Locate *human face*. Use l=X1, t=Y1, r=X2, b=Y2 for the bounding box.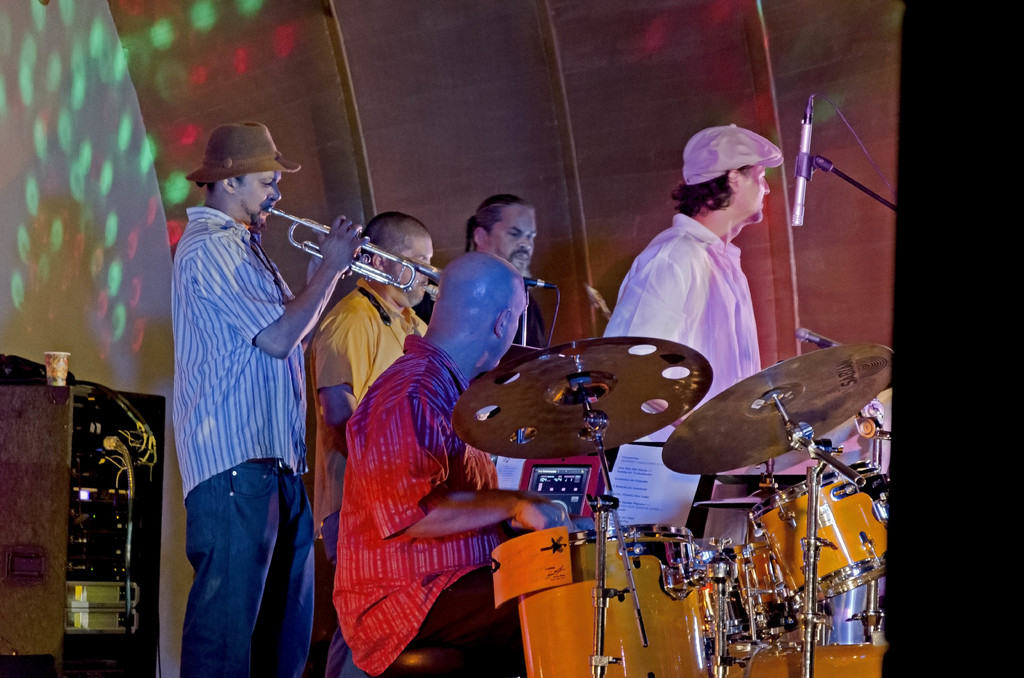
l=514, t=284, r=527, b=343.
